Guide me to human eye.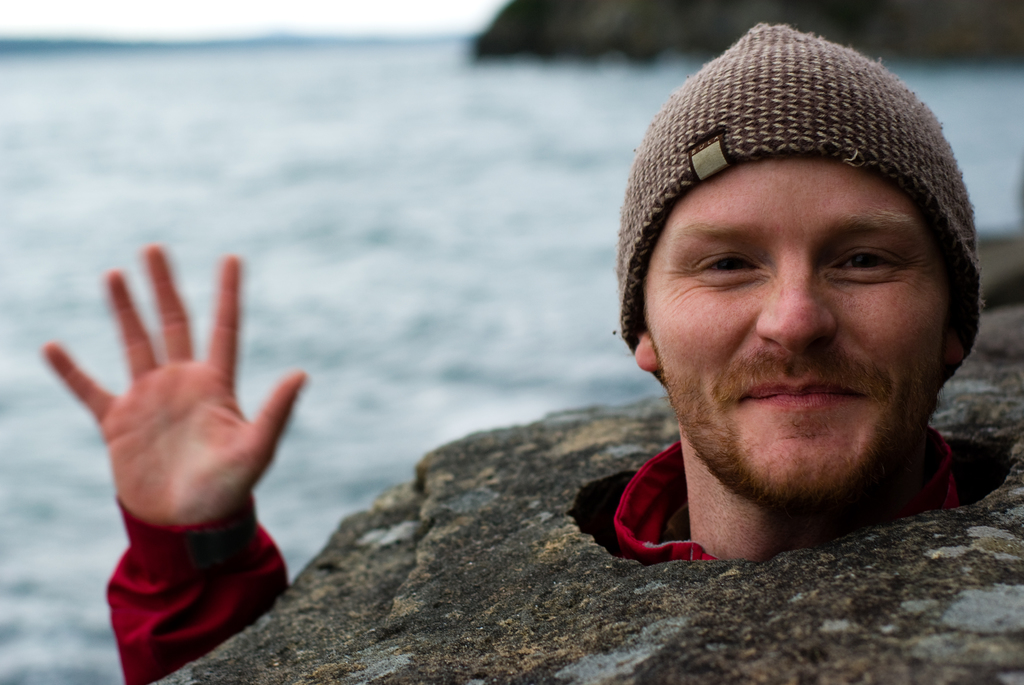
Guidance: [831, 226, 922, 295].
